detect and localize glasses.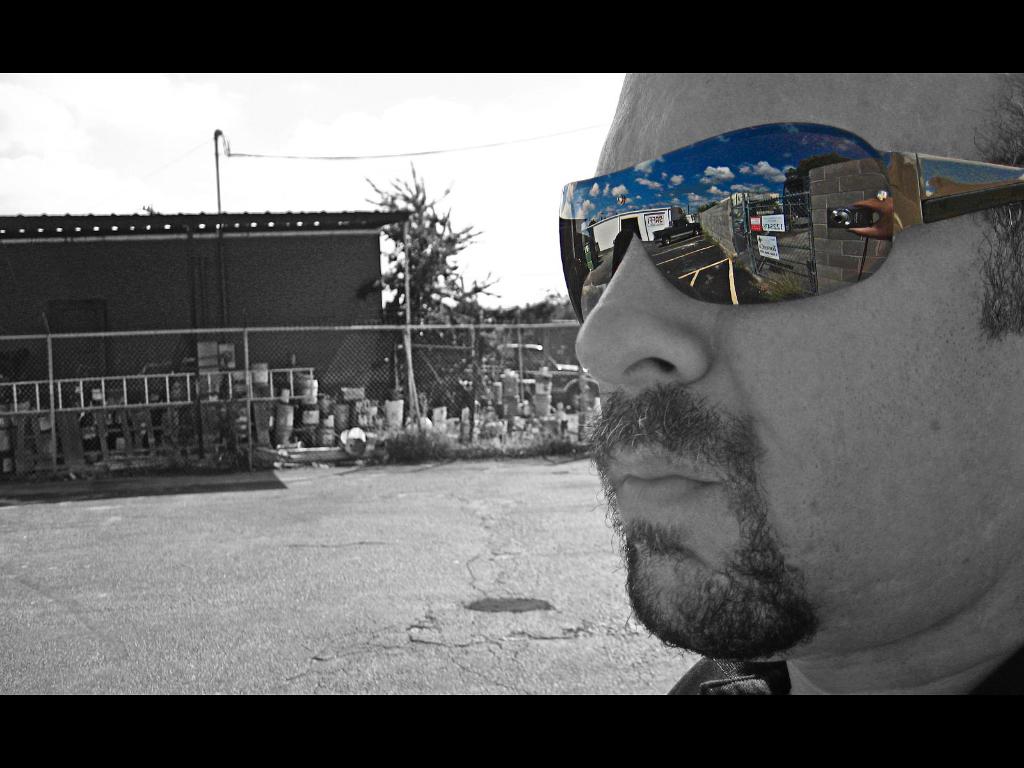
Localized at [x1=545, y1=126, x2=1023, y2=321].
